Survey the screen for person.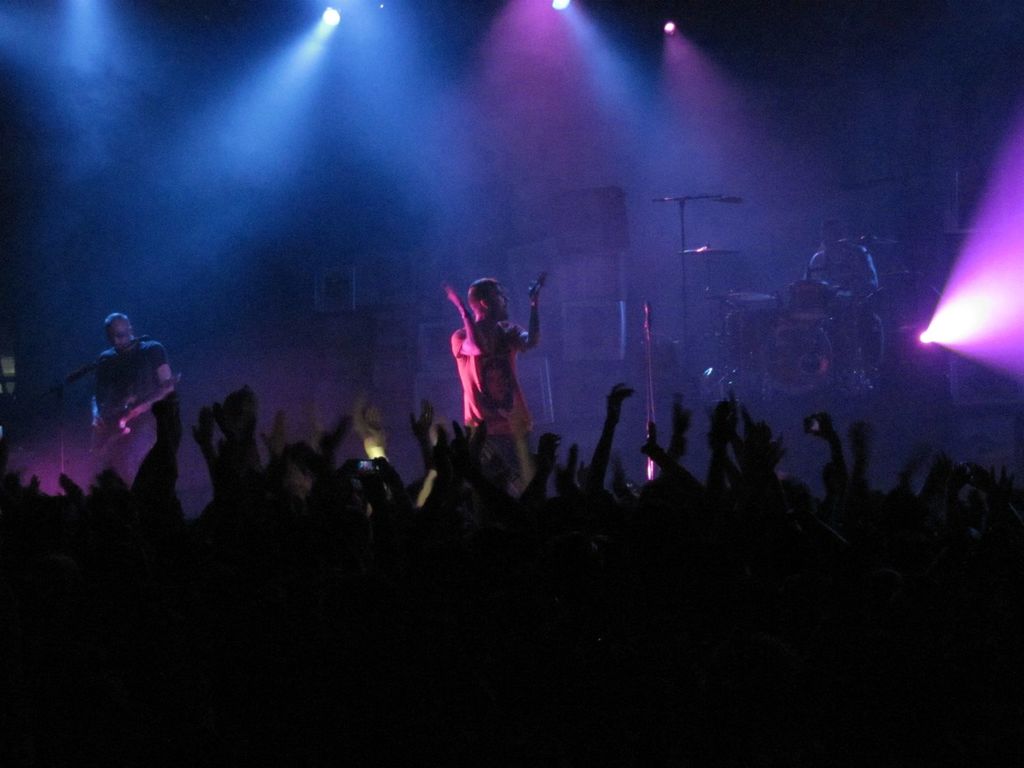
Survey found: {"left": 80, "top": 310, "right": 191, "bottom": 490}.
